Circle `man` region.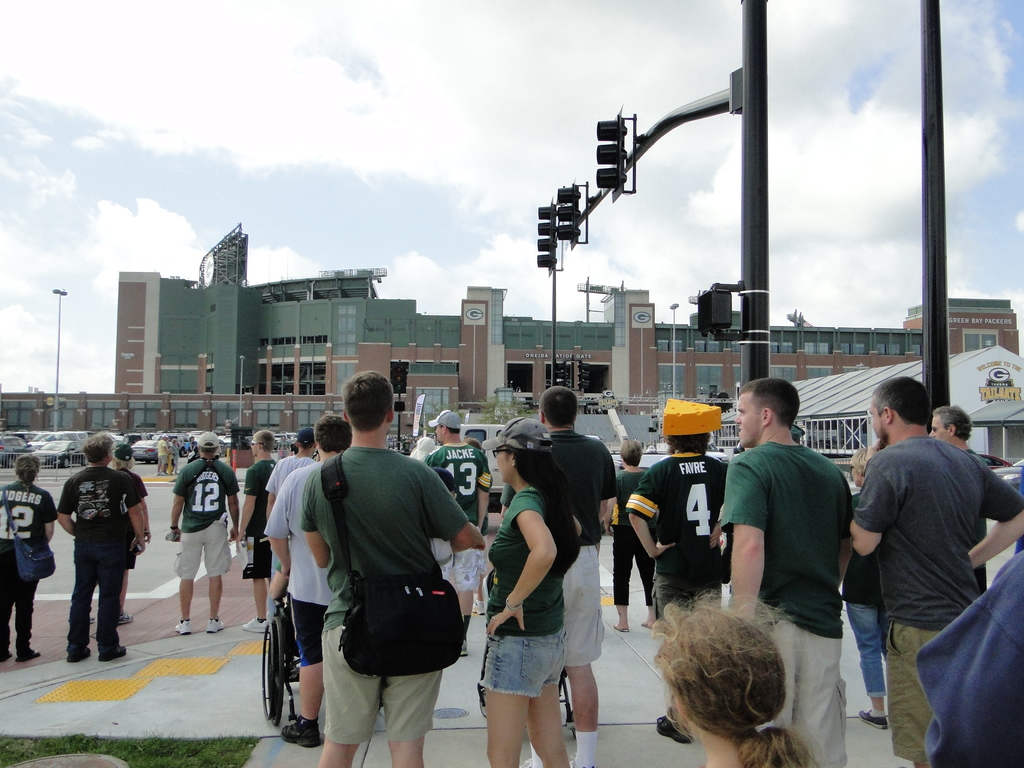
Region: [167, 431, 243, 636].
